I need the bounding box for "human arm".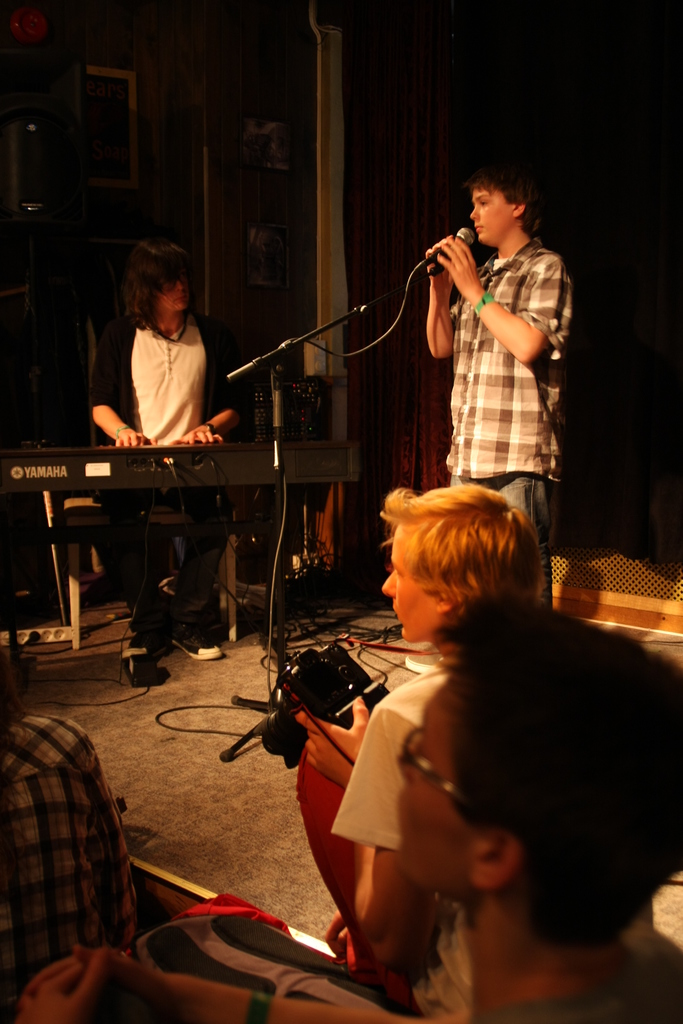
Here it is: <bbox>415, 237, 465, 361</bbox>.
